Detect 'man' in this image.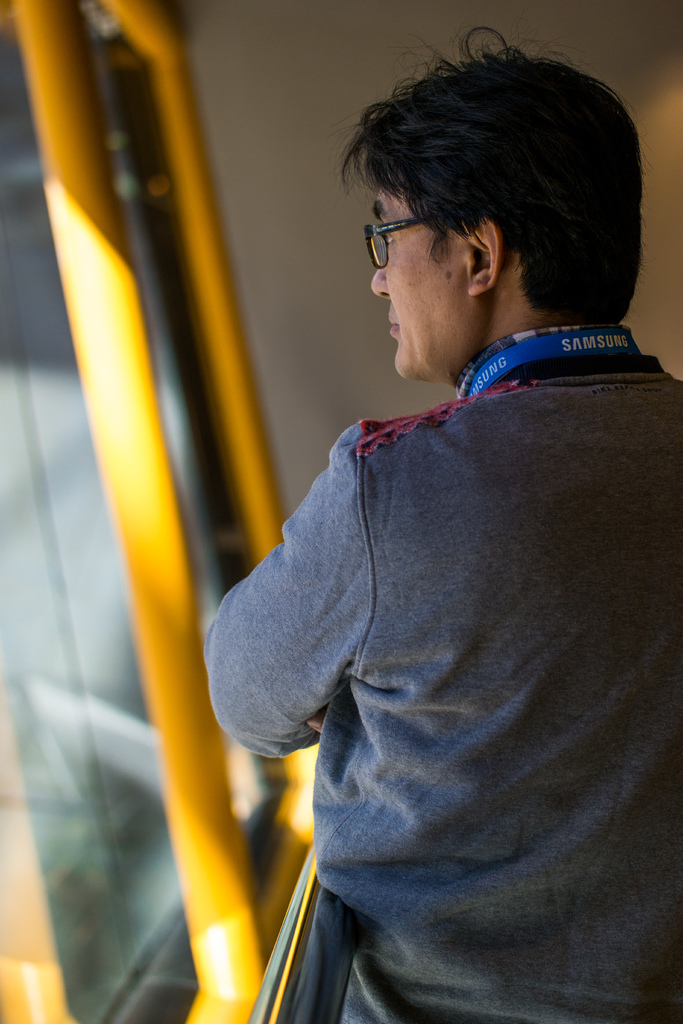
Detection: crop(173, 35, 673, 1007).
